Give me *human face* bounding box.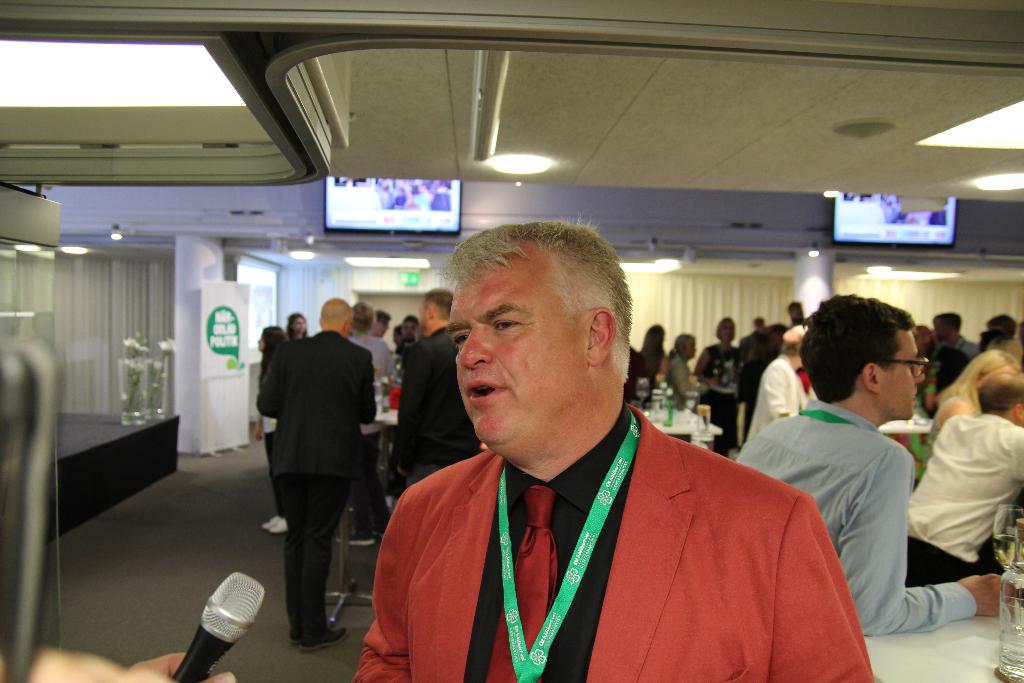
left=874, top=327, right=925, bottom=420.
